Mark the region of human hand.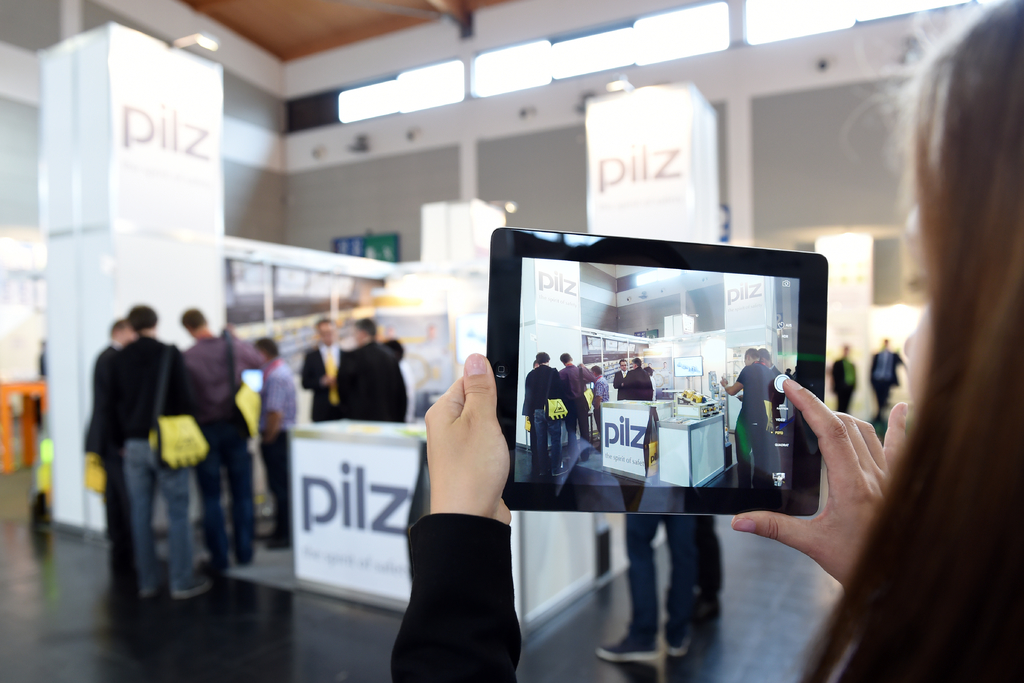
Region: select_region(421, 365, 518, 572).
